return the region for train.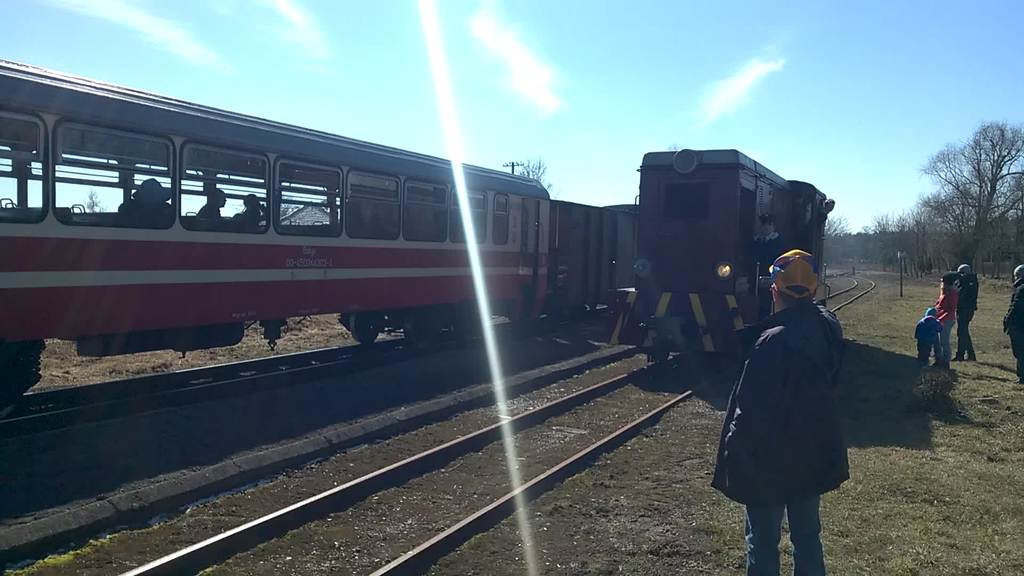
[left=0, top=53, right=646, bottom=418].
